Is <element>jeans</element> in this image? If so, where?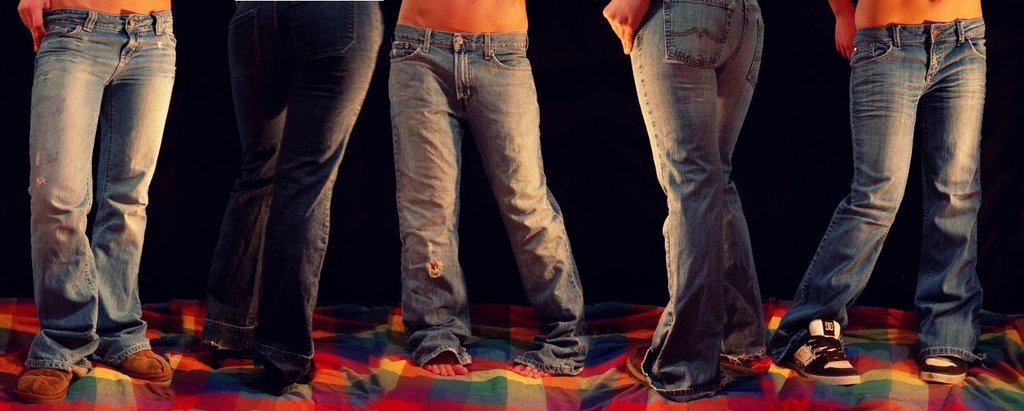
Yes, at x1=628, y1=4, x2=780, y2=393.
